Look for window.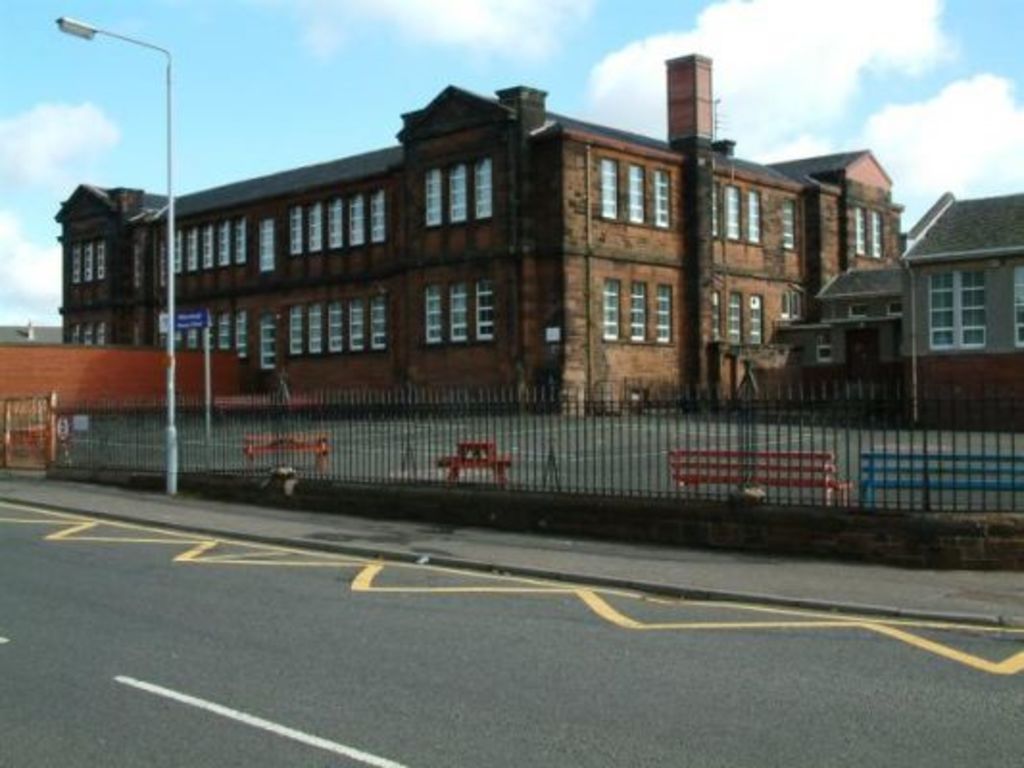
Found: bbox(653, 286, 676, 344).
